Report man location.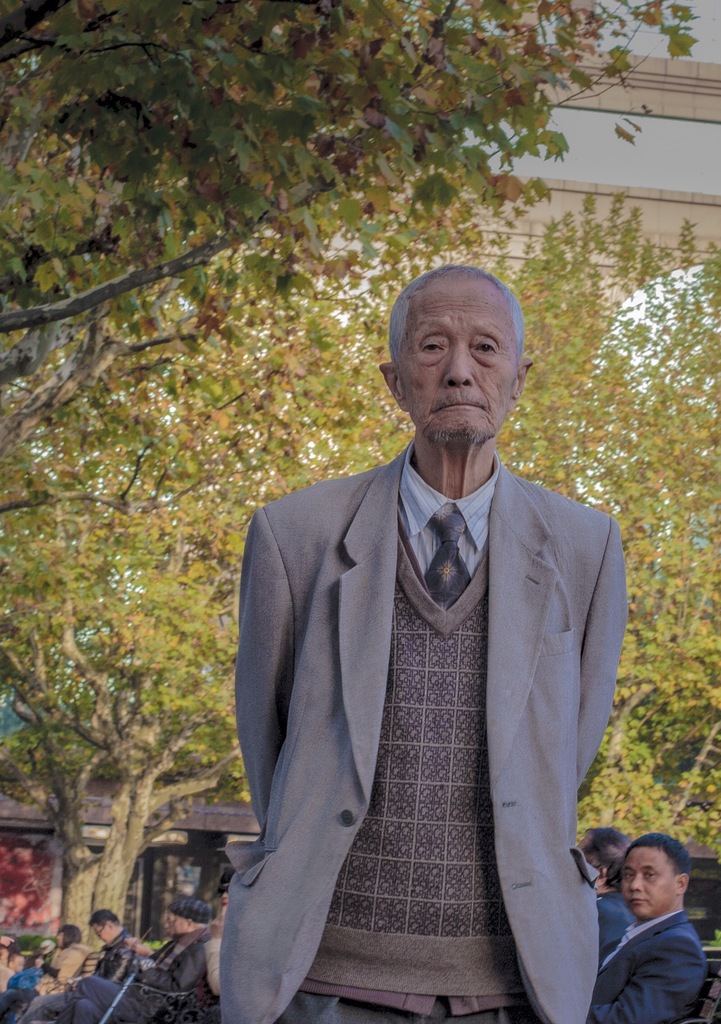
Report: <bbox>59, 895, 223, 1023</bbox>.
